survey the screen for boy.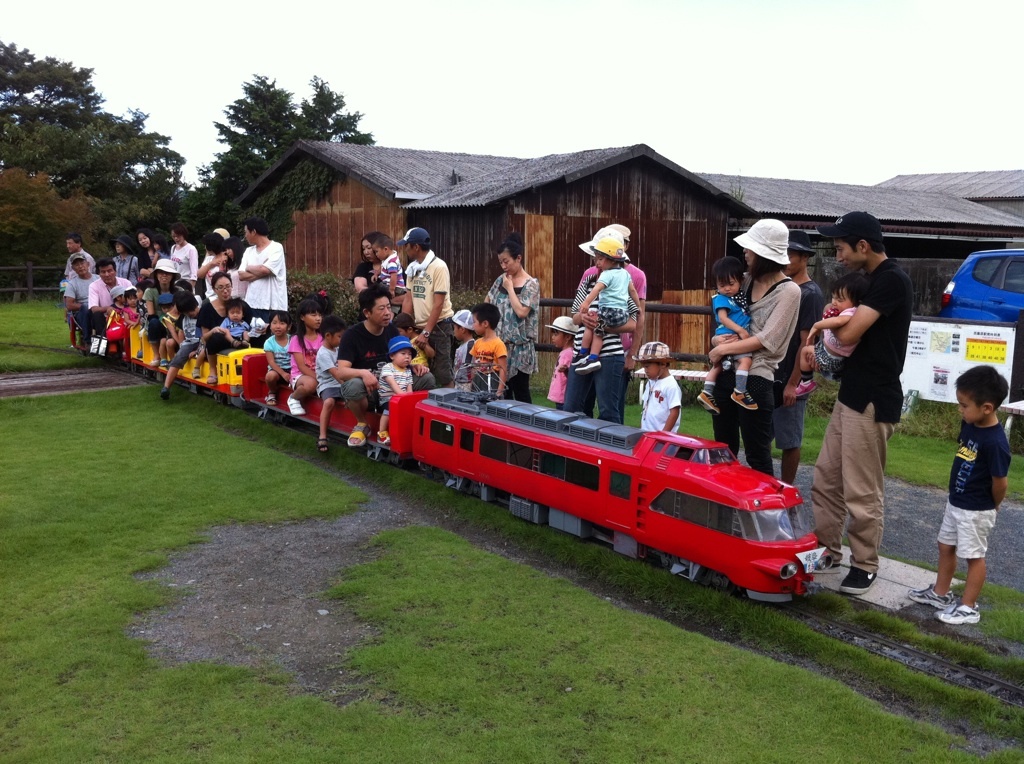
Survey found: <box>441,309,475,394</box>.
